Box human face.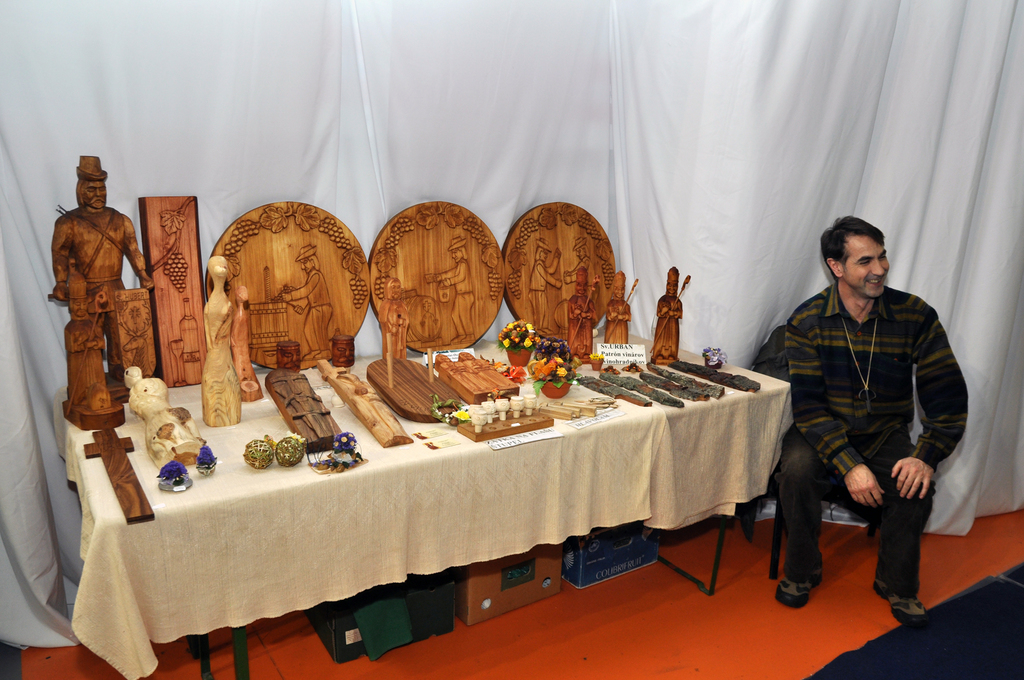
299 258 311 277.
